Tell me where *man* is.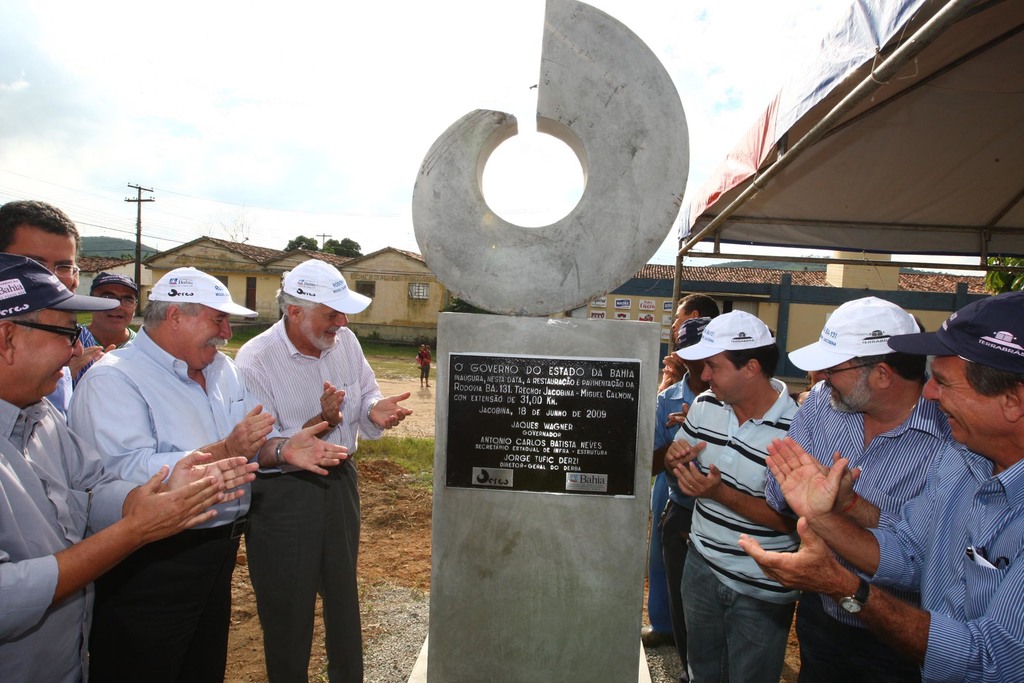
*man* is at locate(671, 305, 799, 682).
